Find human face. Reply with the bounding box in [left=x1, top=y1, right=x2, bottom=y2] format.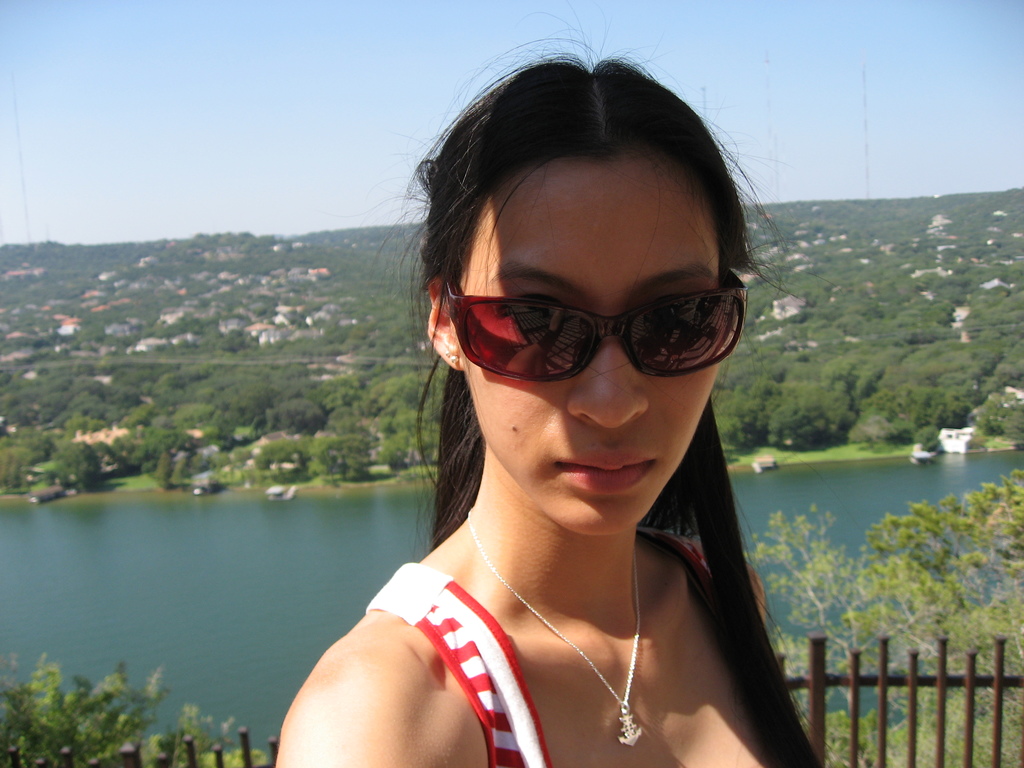
[left=459, top=164, right=728, bottom=537].
